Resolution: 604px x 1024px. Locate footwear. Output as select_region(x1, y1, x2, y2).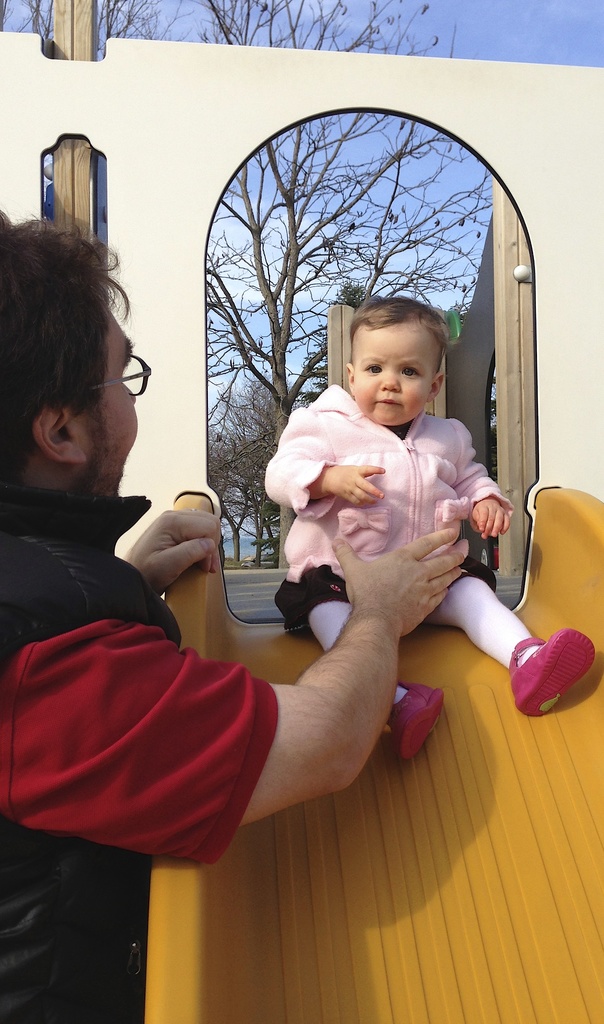
select_region(377, 676, 445, 765).
